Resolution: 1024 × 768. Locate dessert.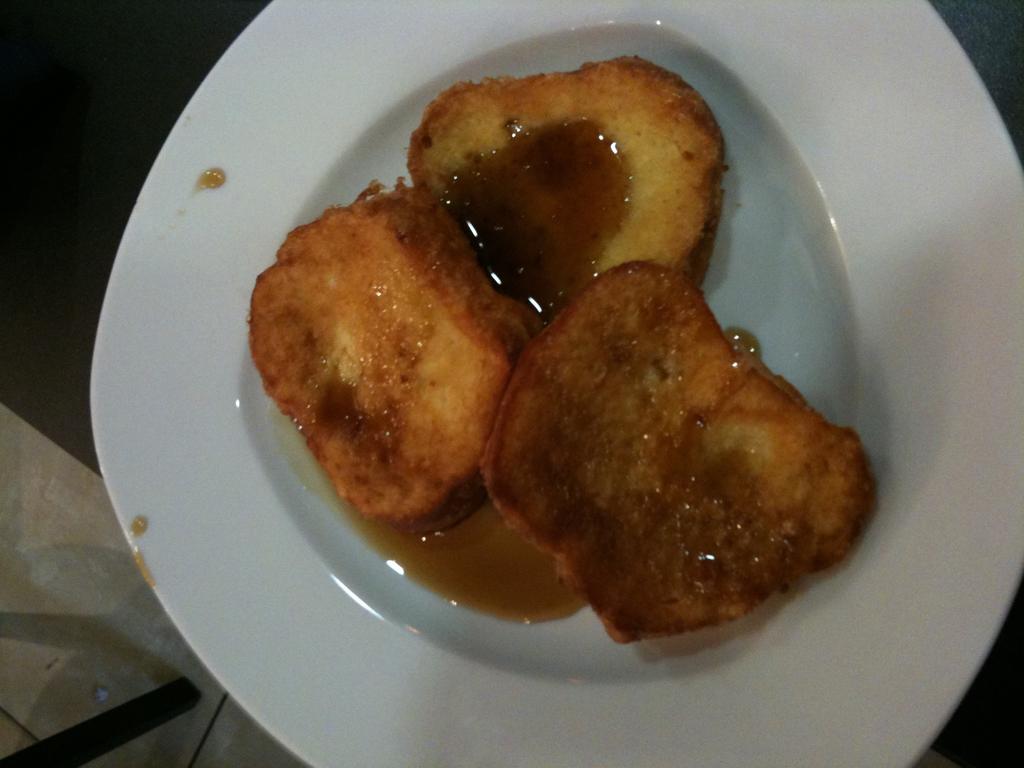
detection(231, 175, 539, 538).
